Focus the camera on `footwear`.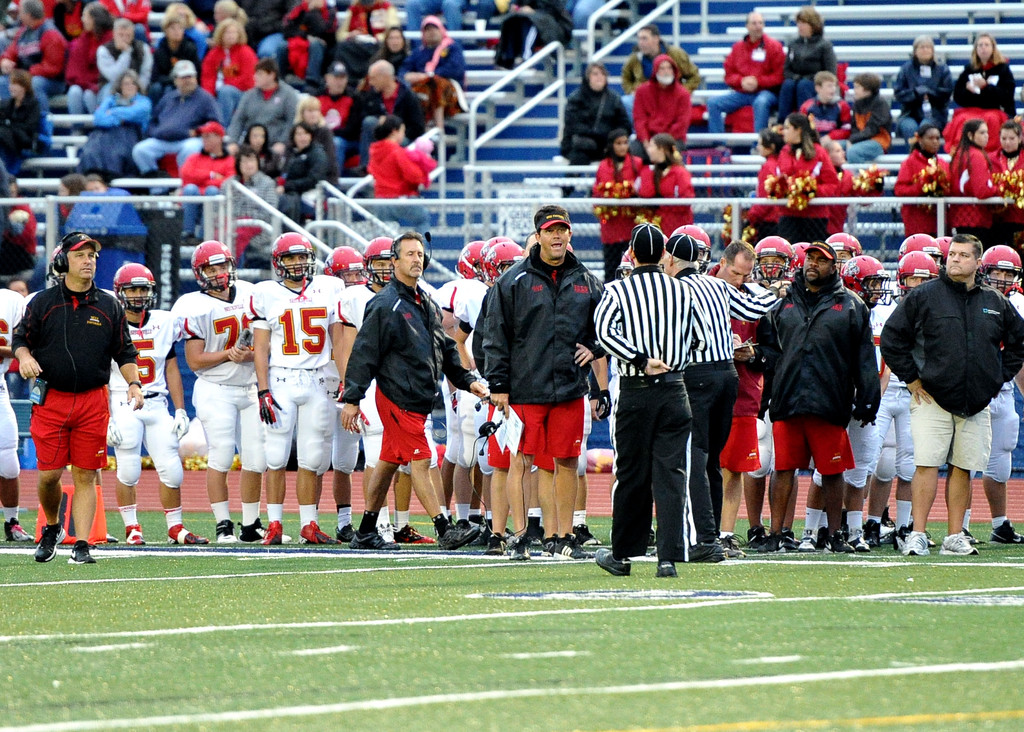
Focus region: box(991, 519, 1023, 547).
